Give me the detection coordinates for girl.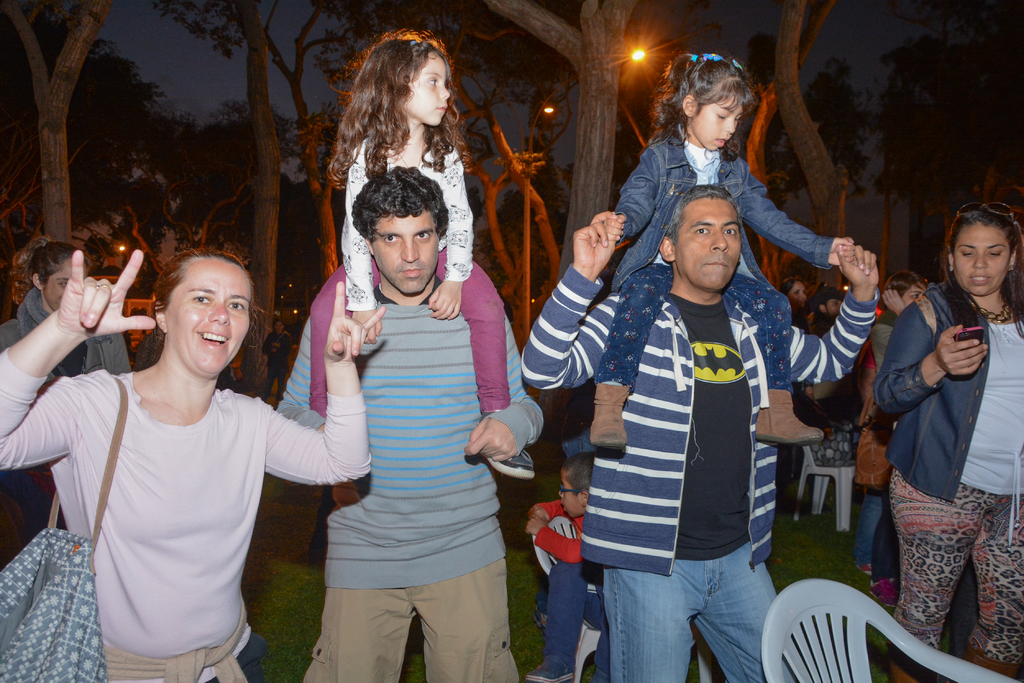
x1=0 y1=234 x2=134 y2=570.
